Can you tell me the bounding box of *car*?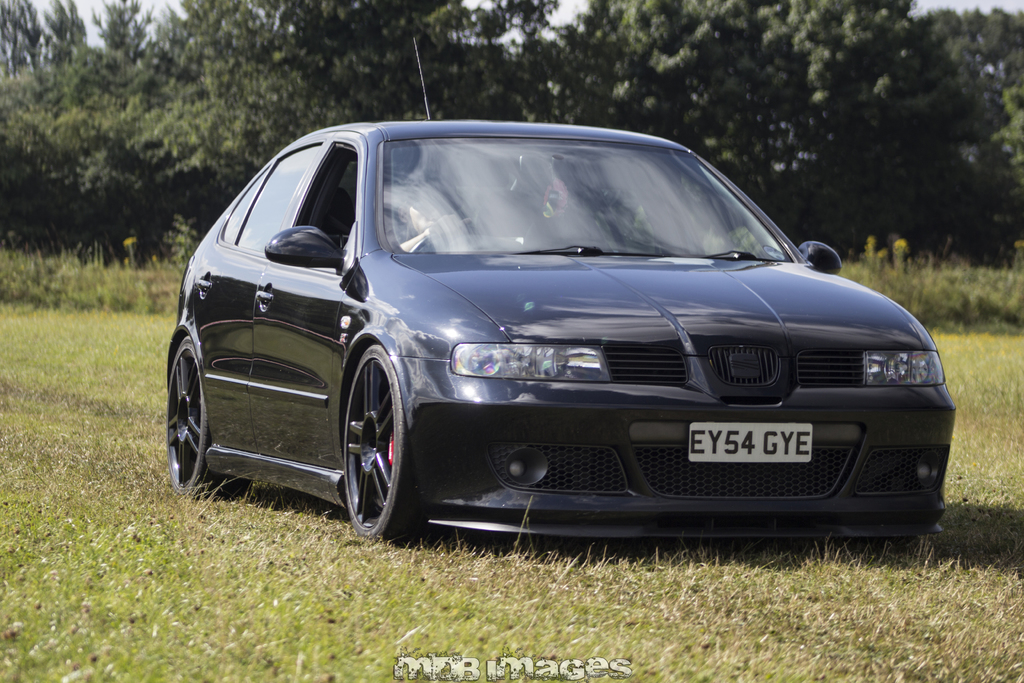
[160, 114, 954, 565].
